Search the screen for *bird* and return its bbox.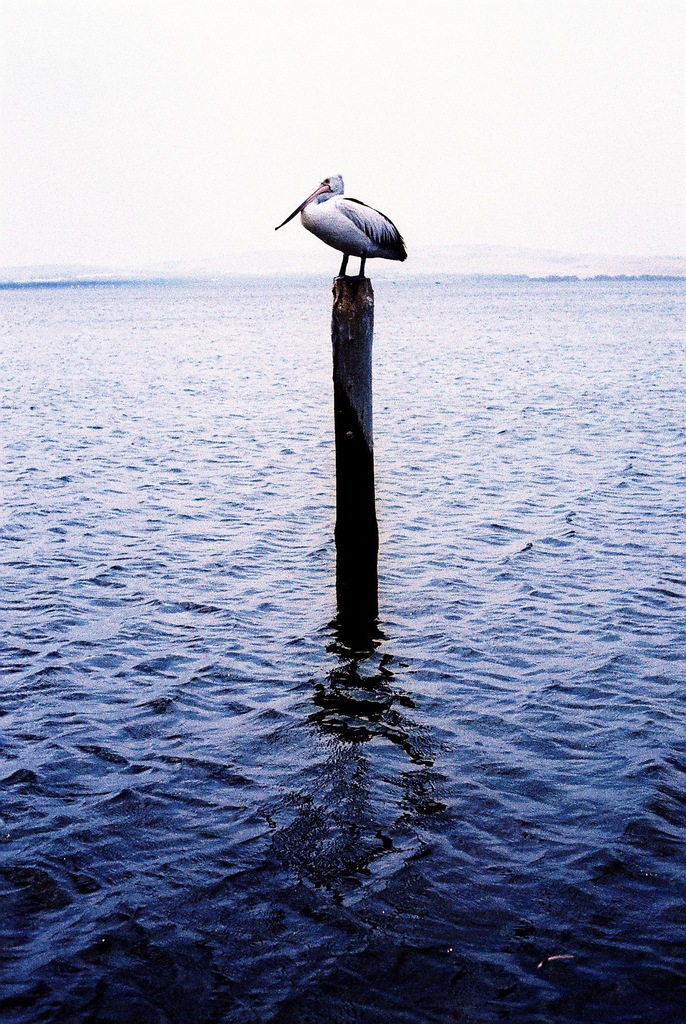
Found: 279/167/411/275.
